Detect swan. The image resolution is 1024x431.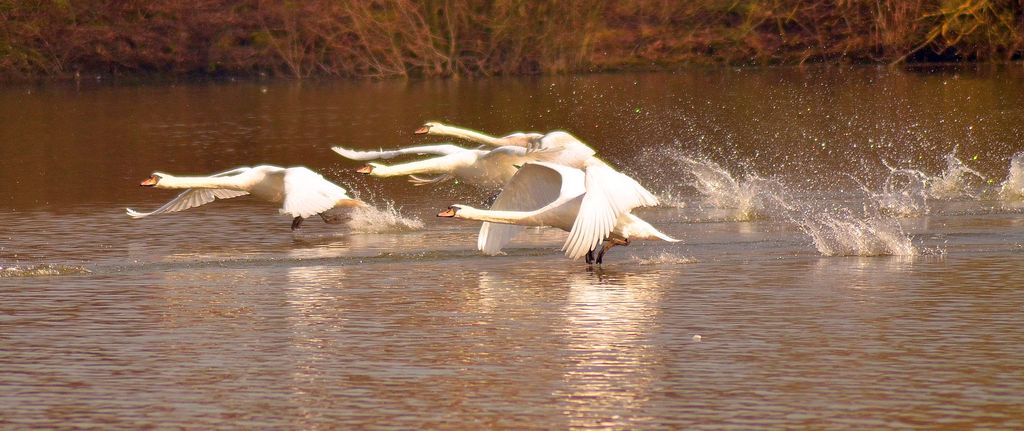
(141,146,355,221).
